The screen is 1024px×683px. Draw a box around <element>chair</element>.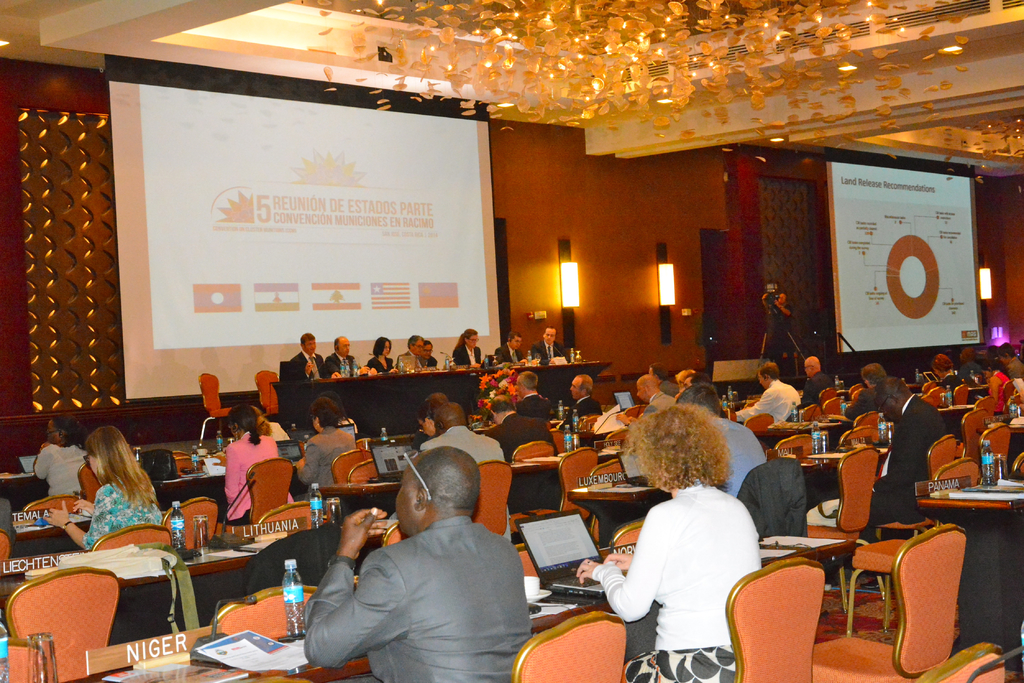
[851, 388, 866, 403].
